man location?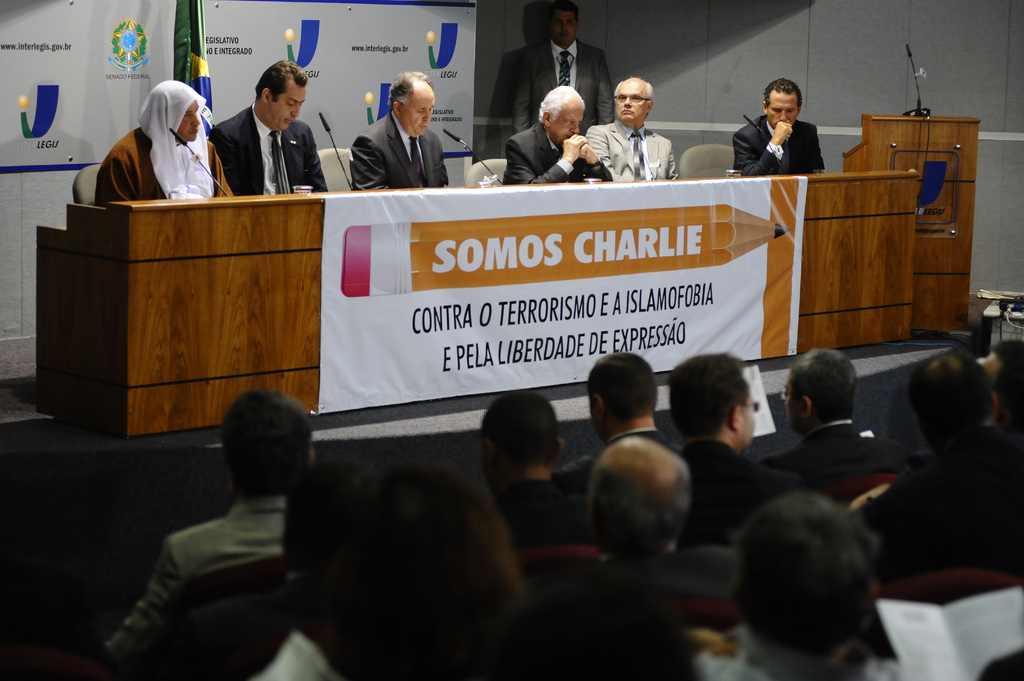
left=989, top=336, right=1023, bottom=425
